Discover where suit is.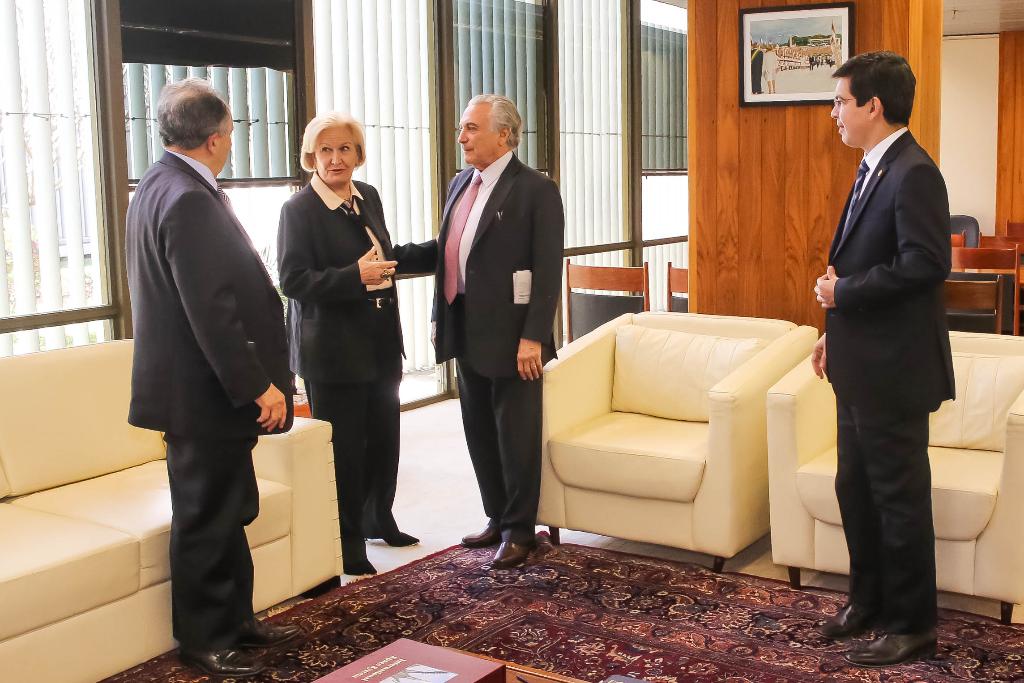
Discovered at (x1=271, y1=170, x2=447, y2=556).
